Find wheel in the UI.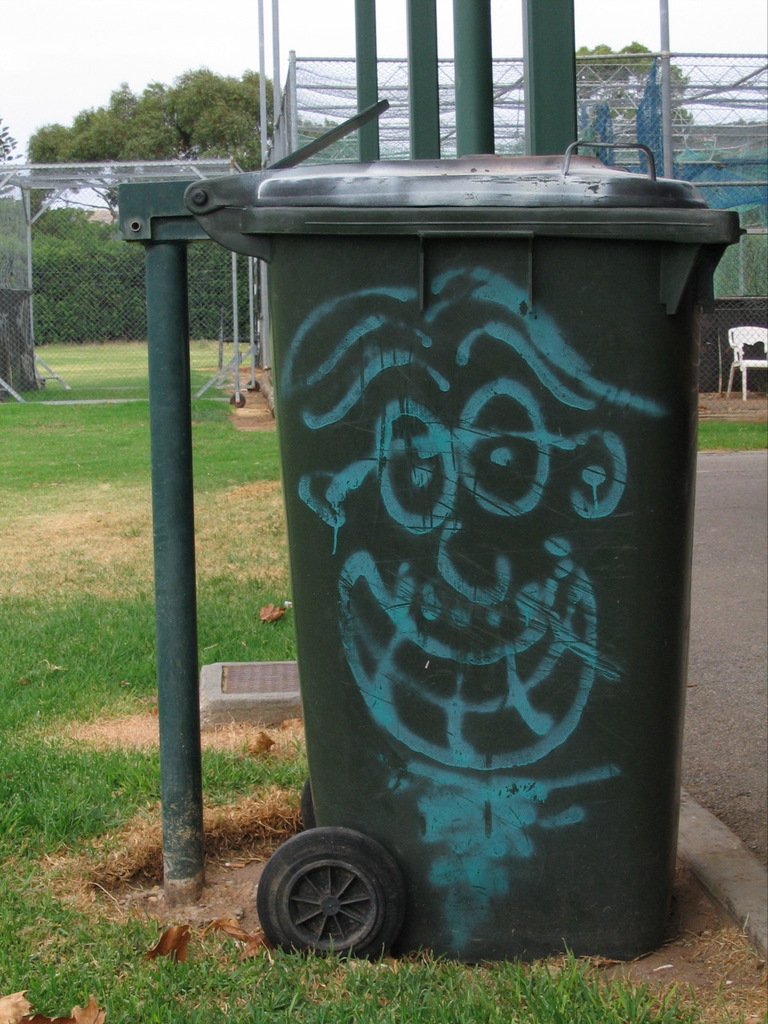
UI element at x1=227 y1=392 x2=246 y2=407.
